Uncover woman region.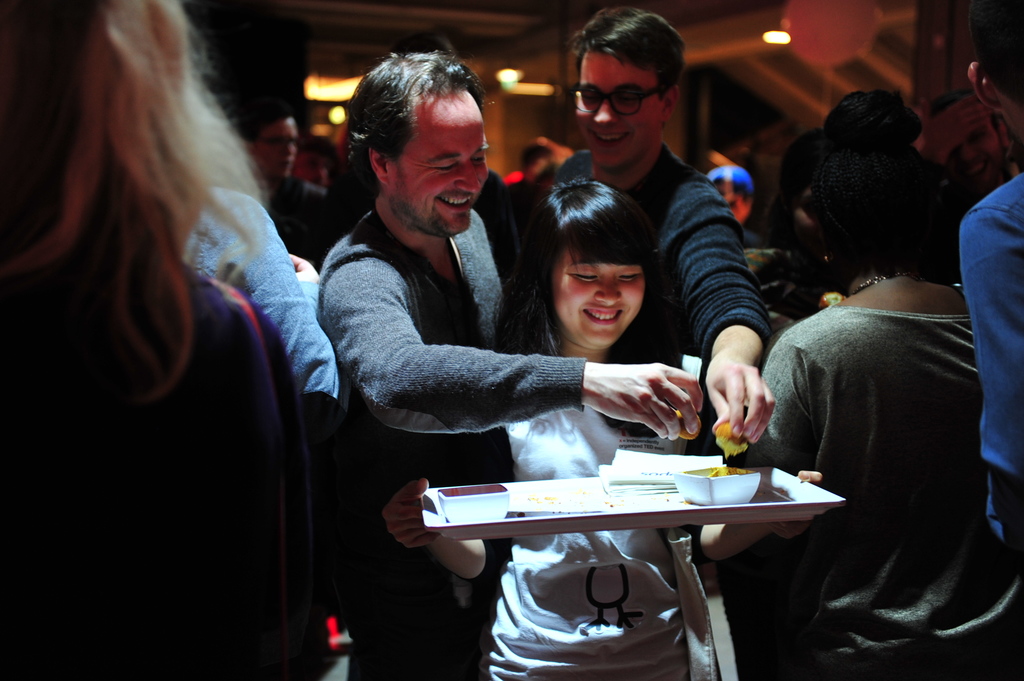
Uncovered: [x1=692, y1=93, x2=1023, y2=680].
